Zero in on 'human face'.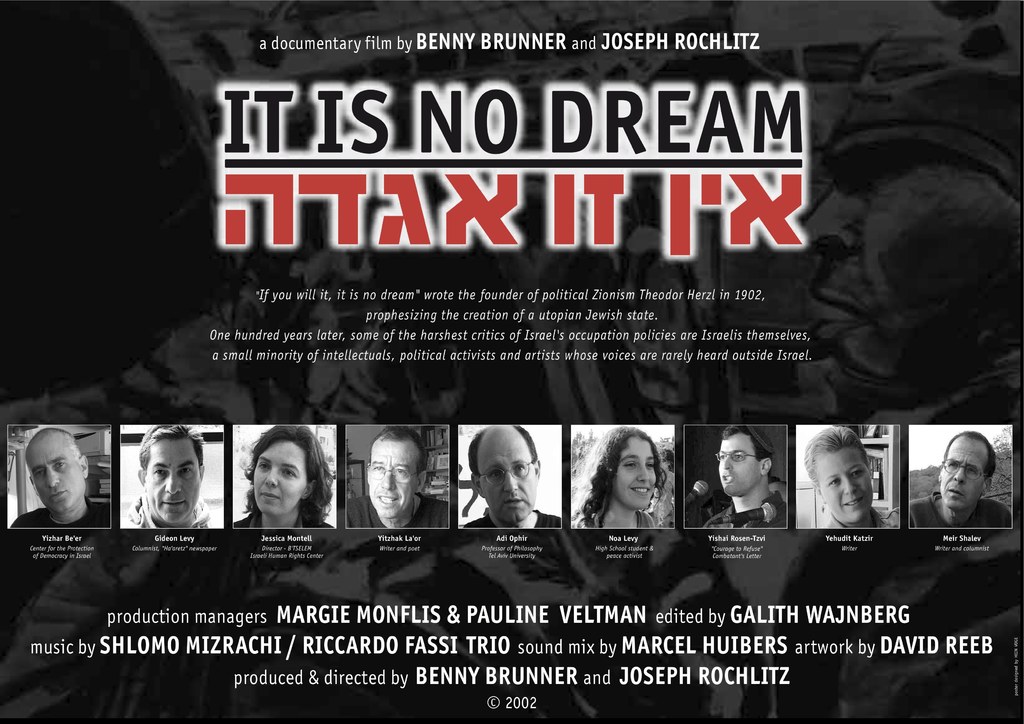
Zeroed in: crop(716, 438, 758, 494).
